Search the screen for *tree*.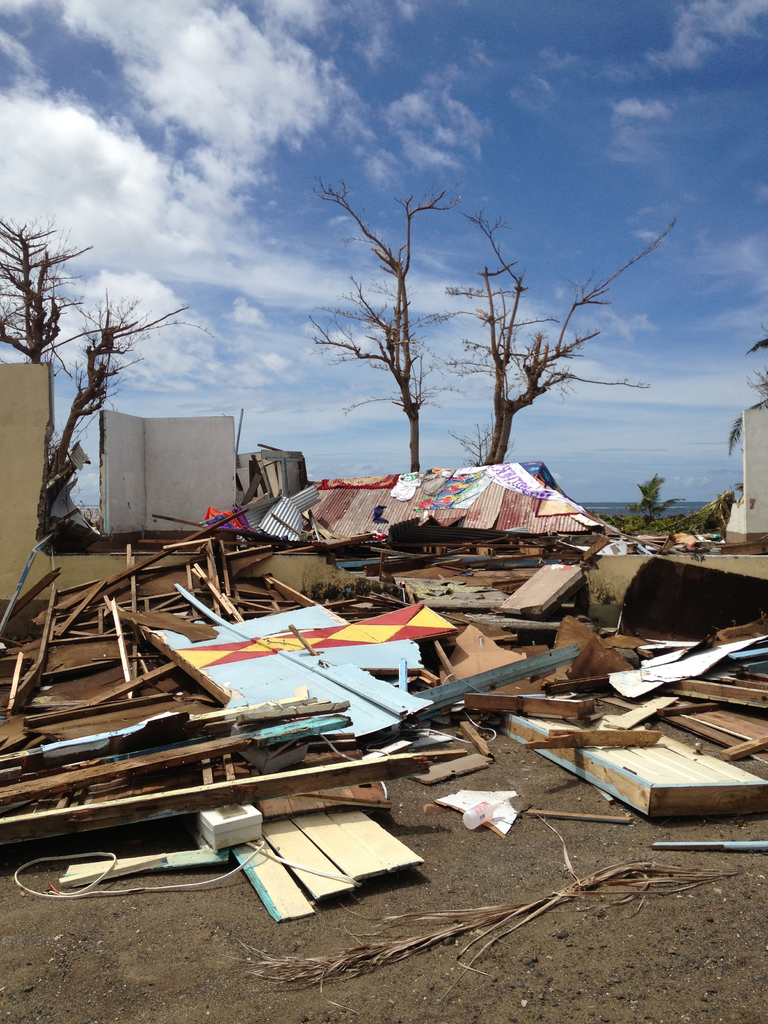
Found at <bbox>0, 204, 186, 527</bbox>.
